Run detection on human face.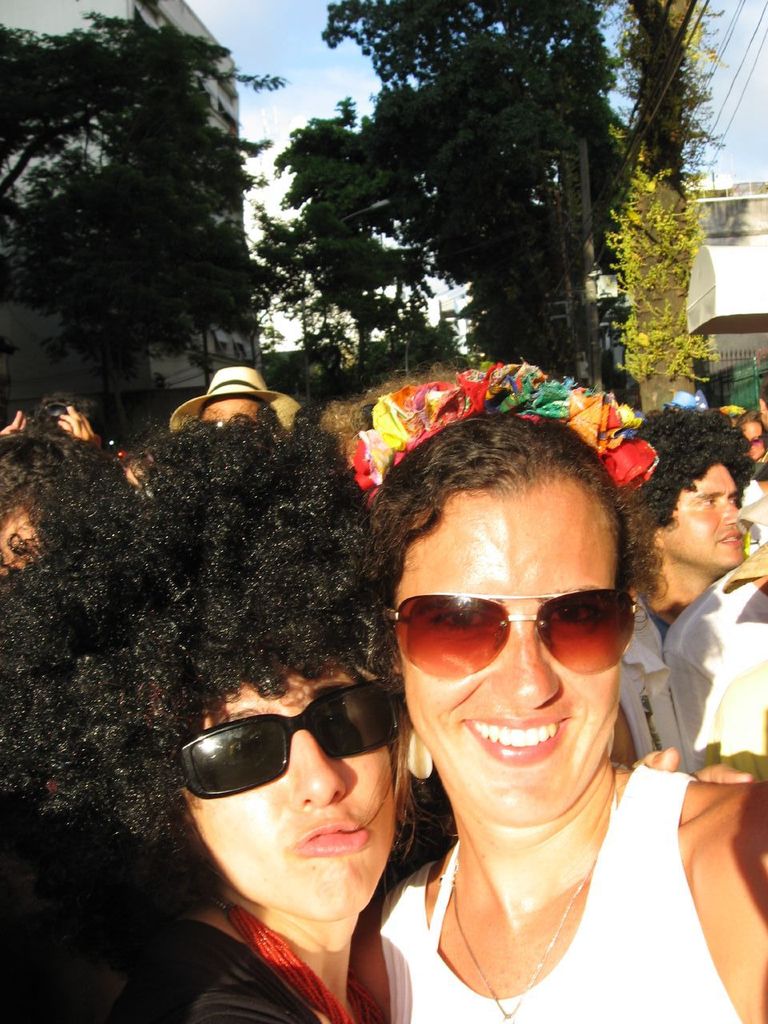
Result: [411, 475, 606, 830].
